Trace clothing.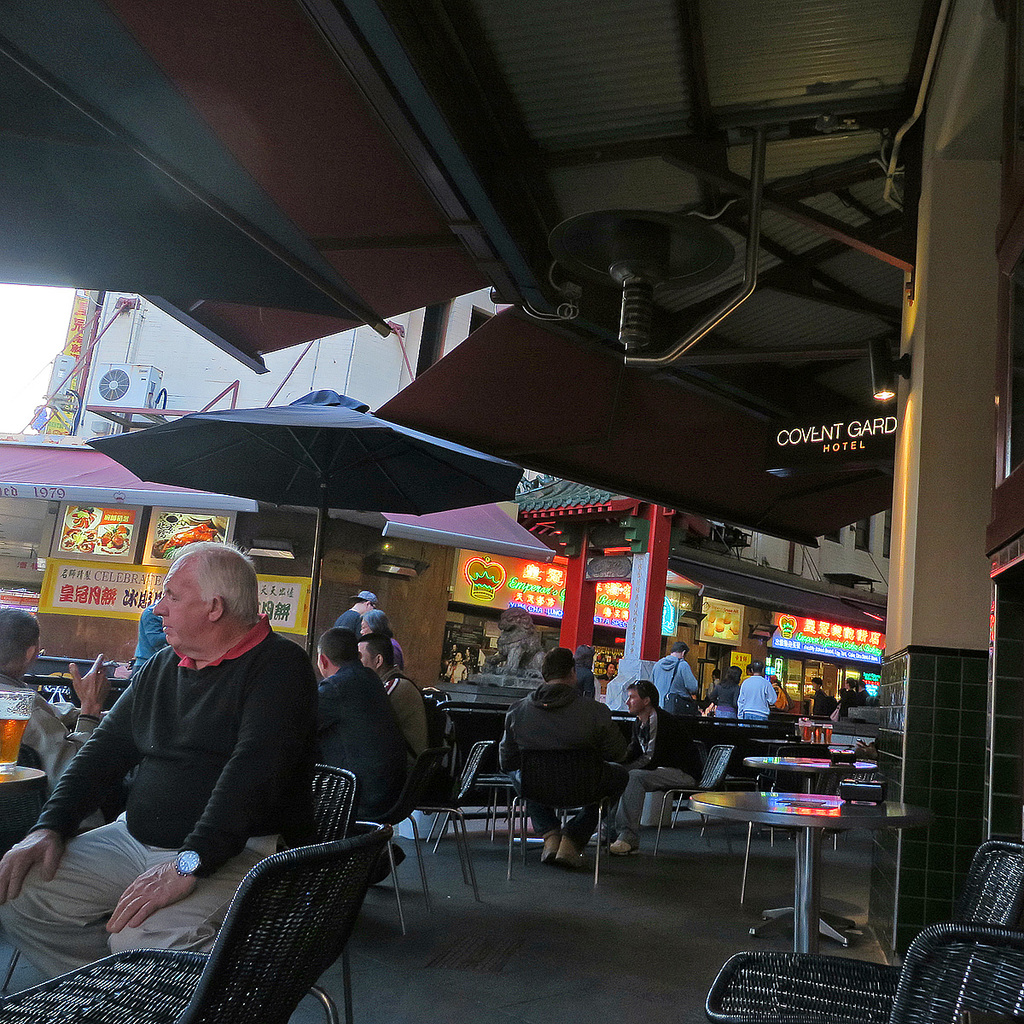
Traced to crop(303, 665, 432, 857).
